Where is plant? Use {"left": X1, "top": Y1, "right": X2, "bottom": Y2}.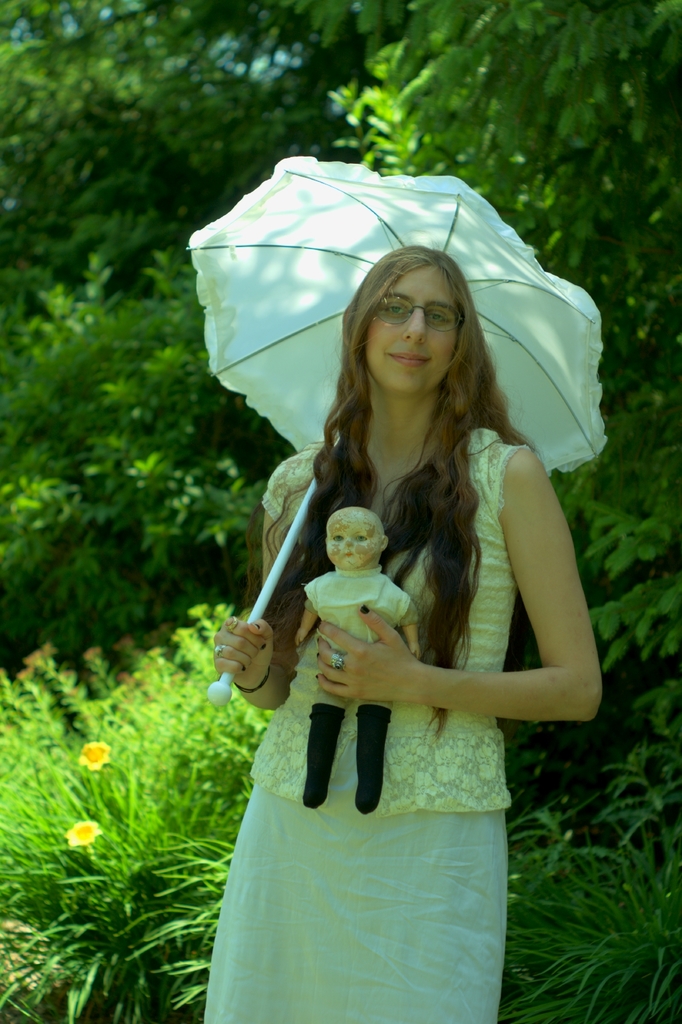
{"left": 500, "top": 753, "right": 681, "bottom": 1023}.
